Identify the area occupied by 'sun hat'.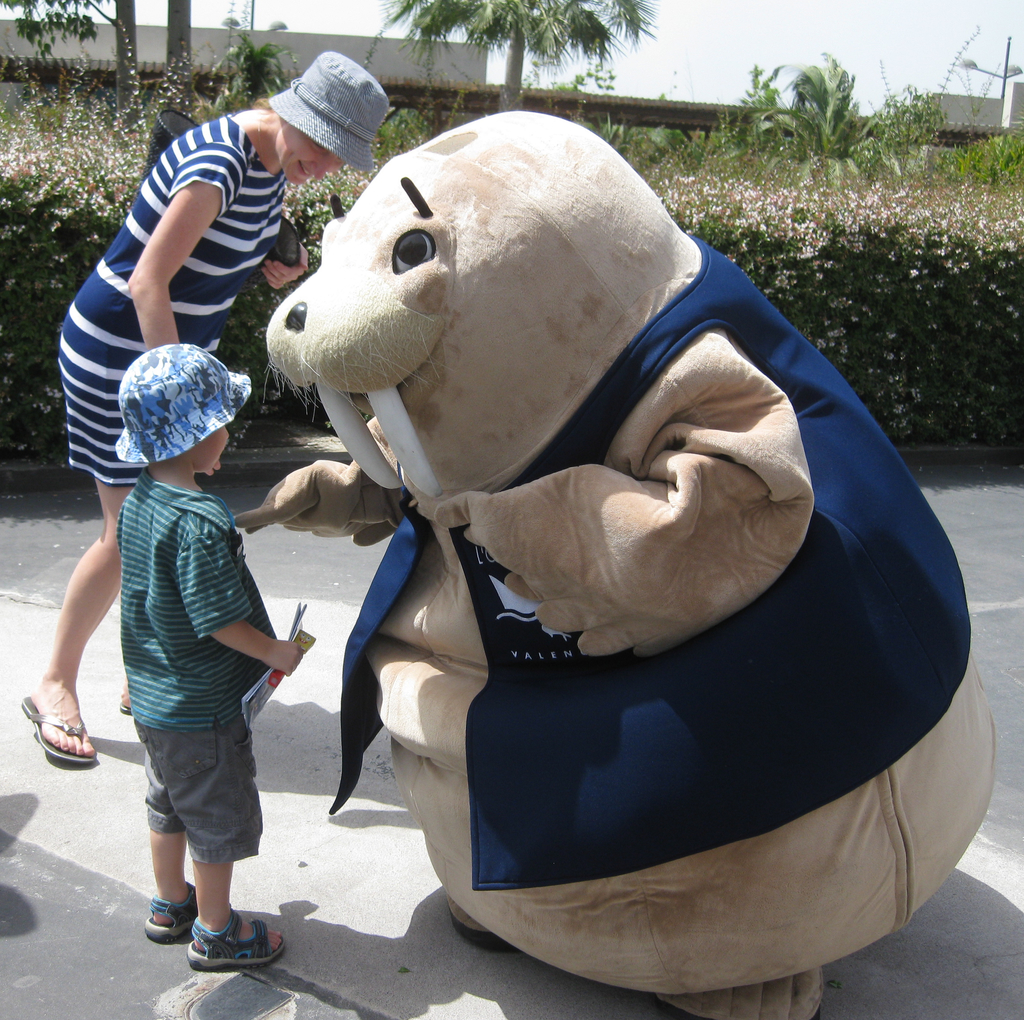
Area: <region>266, 50, 392, 170</region>.
